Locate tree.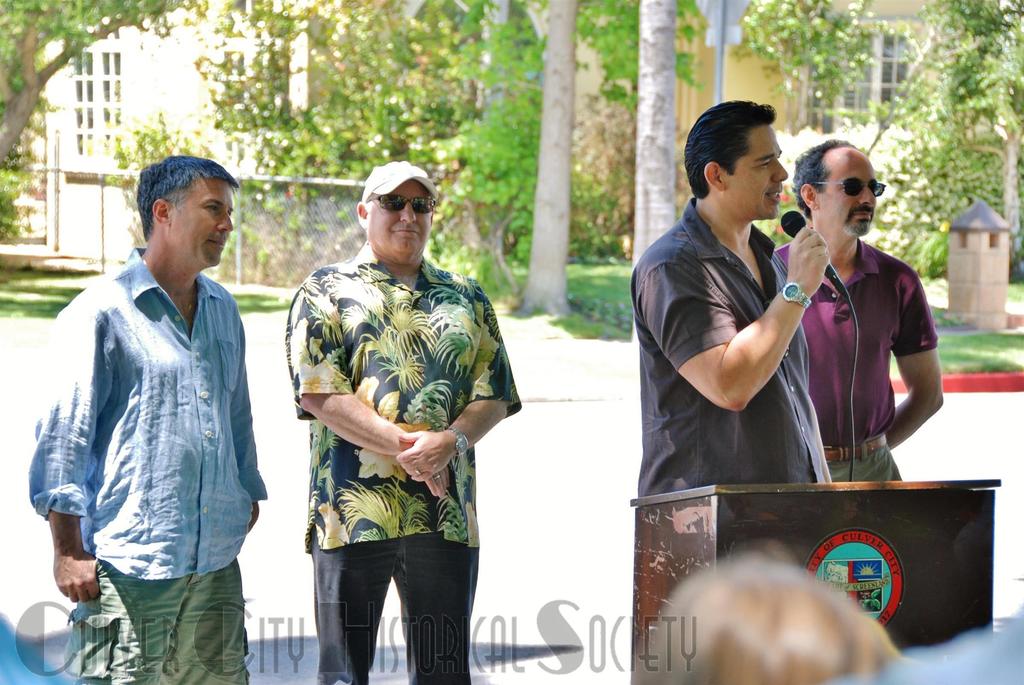
Bounding box: x1=517, y1=0, x2=580, y2=326.
